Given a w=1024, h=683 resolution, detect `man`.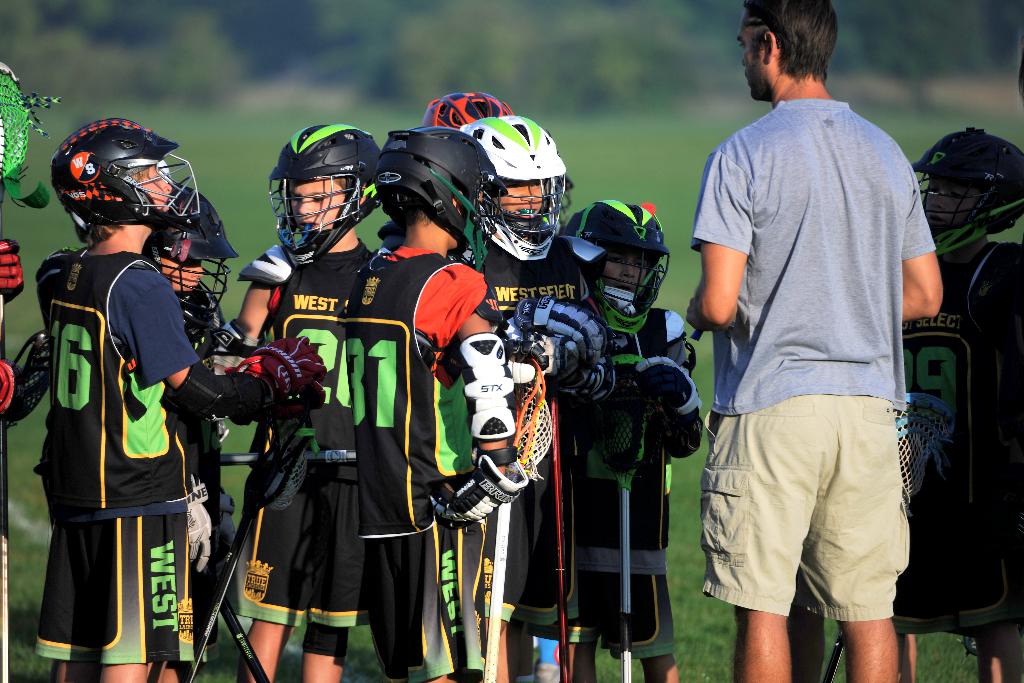
select_region(229, 94, 388, 673).
